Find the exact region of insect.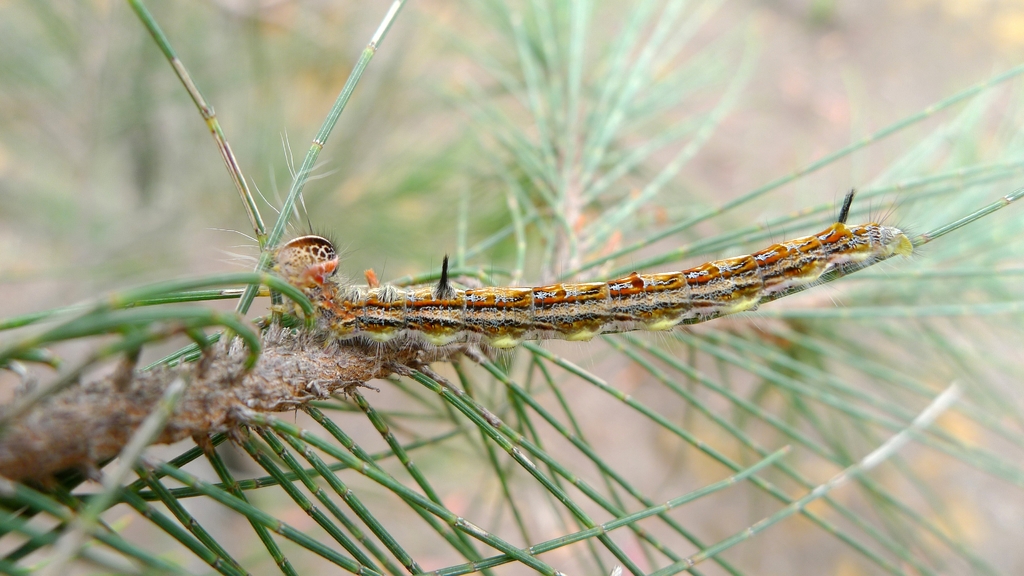
Exact region: l=0, t=140, r=921, b=484.
